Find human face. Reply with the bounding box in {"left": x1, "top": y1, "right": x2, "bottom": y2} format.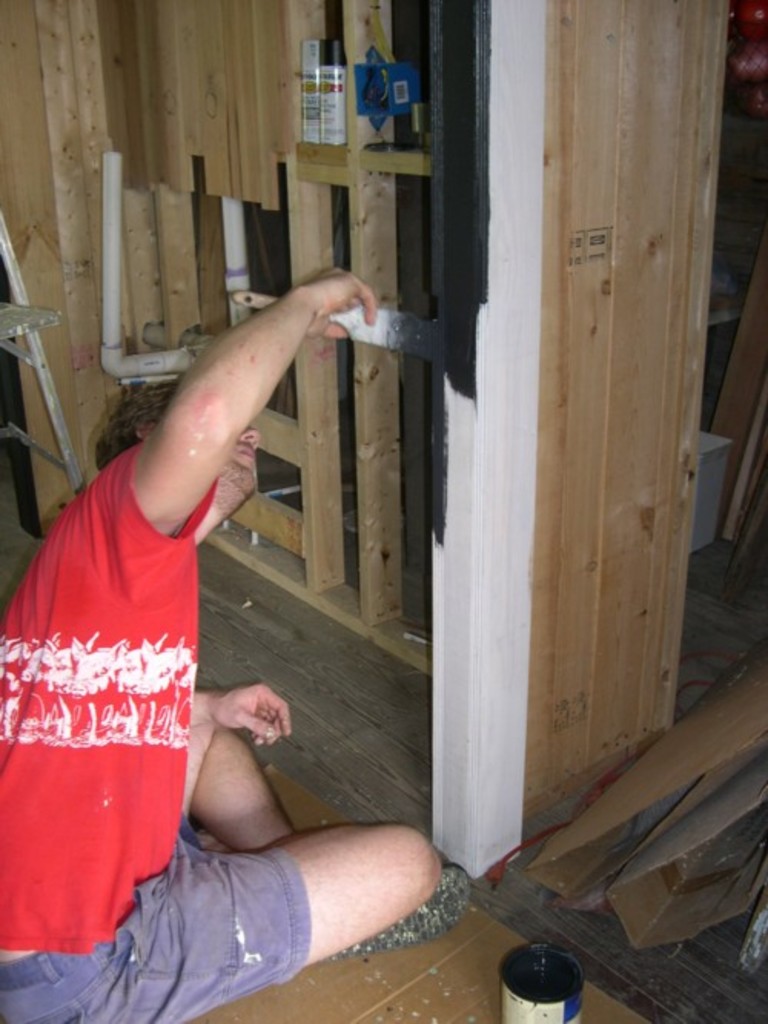
{"left": 221, "top": 428, "right": 261, "bottom": 502}.
